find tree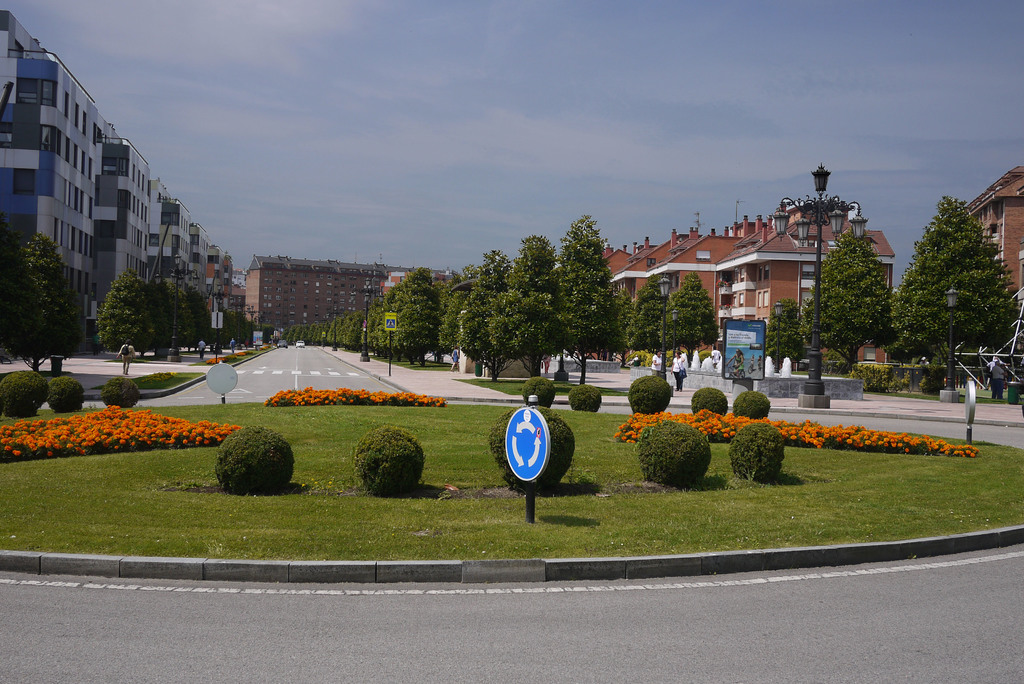
{"x1": 369, "y1": 281, "x2": 399, "y2": 357}
